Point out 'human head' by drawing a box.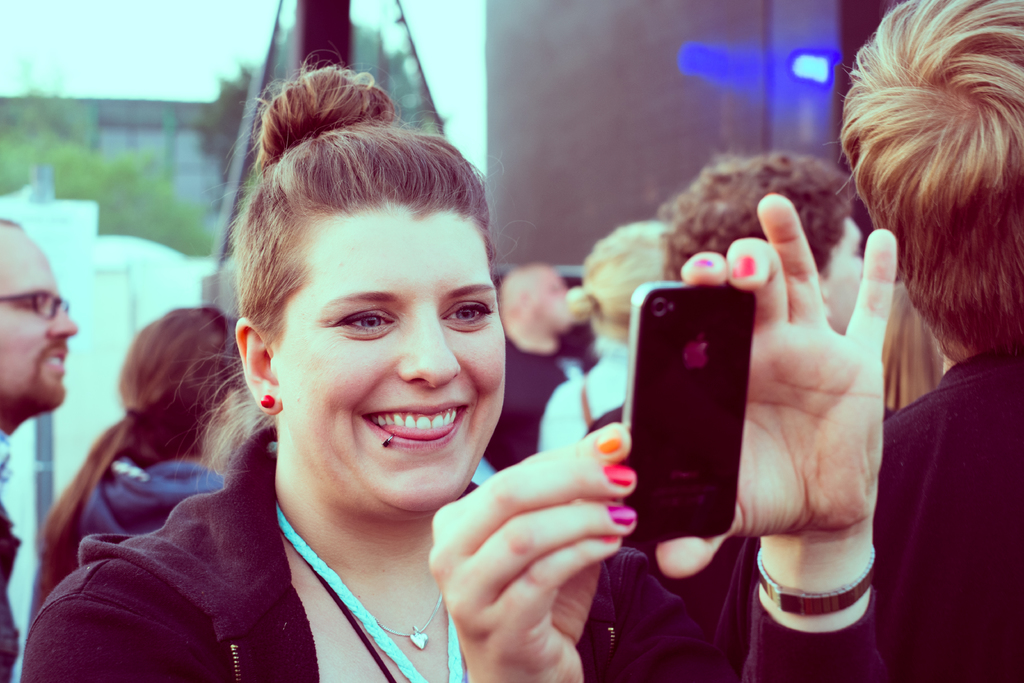
(499,263,564,333).
